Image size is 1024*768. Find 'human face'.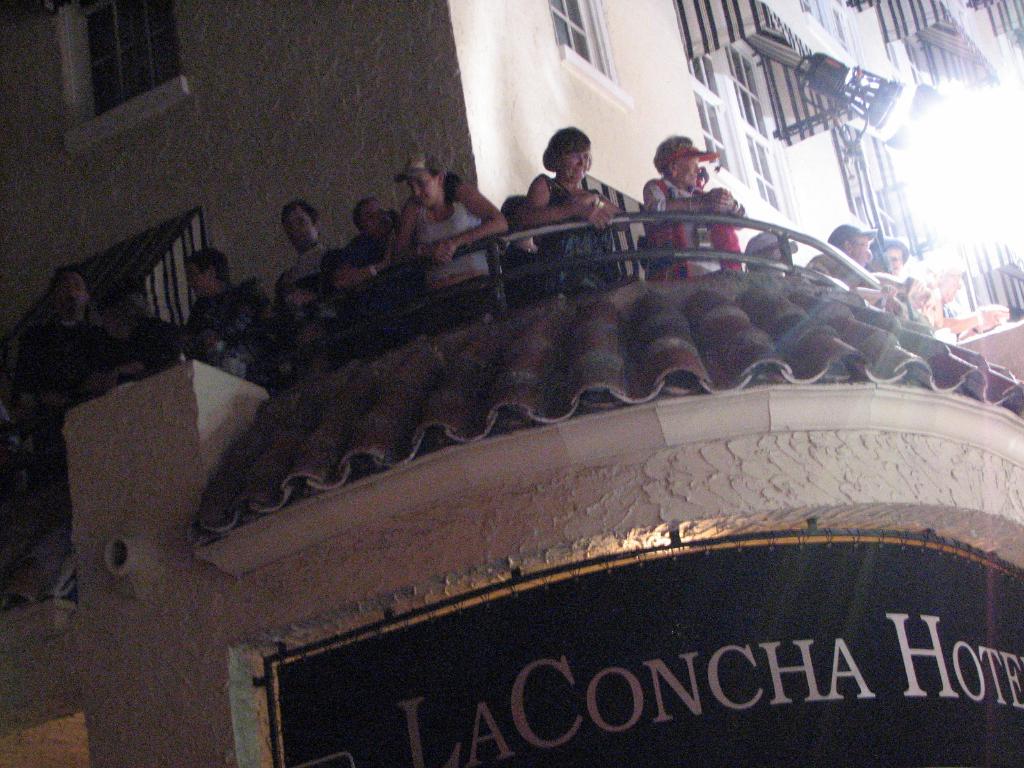
x1=411 y1=177 x2=435 y2=209.
